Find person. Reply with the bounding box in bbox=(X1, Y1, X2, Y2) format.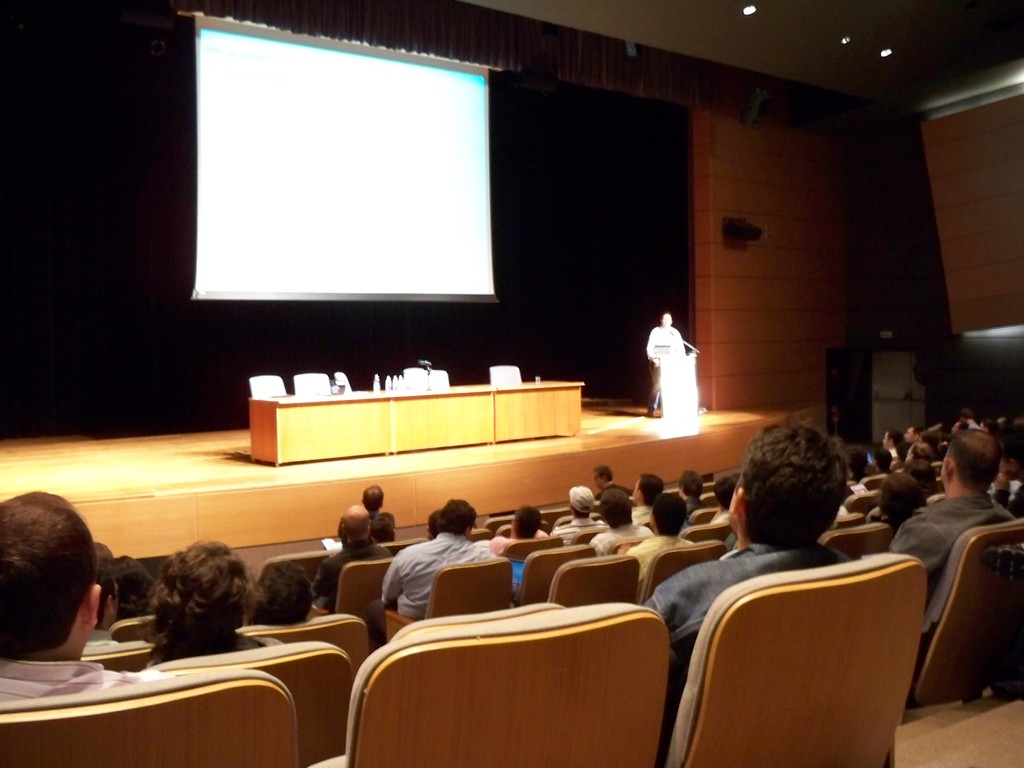
bbox=(623, 488, 697, 593).
